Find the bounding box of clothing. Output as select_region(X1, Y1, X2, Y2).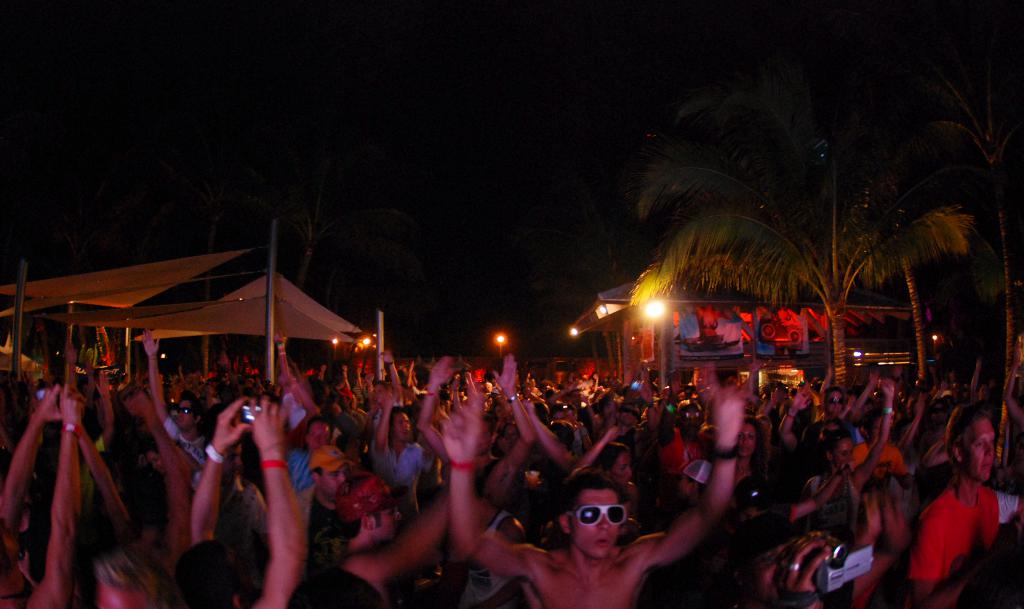
select_region(847, 448, 905, 474).
